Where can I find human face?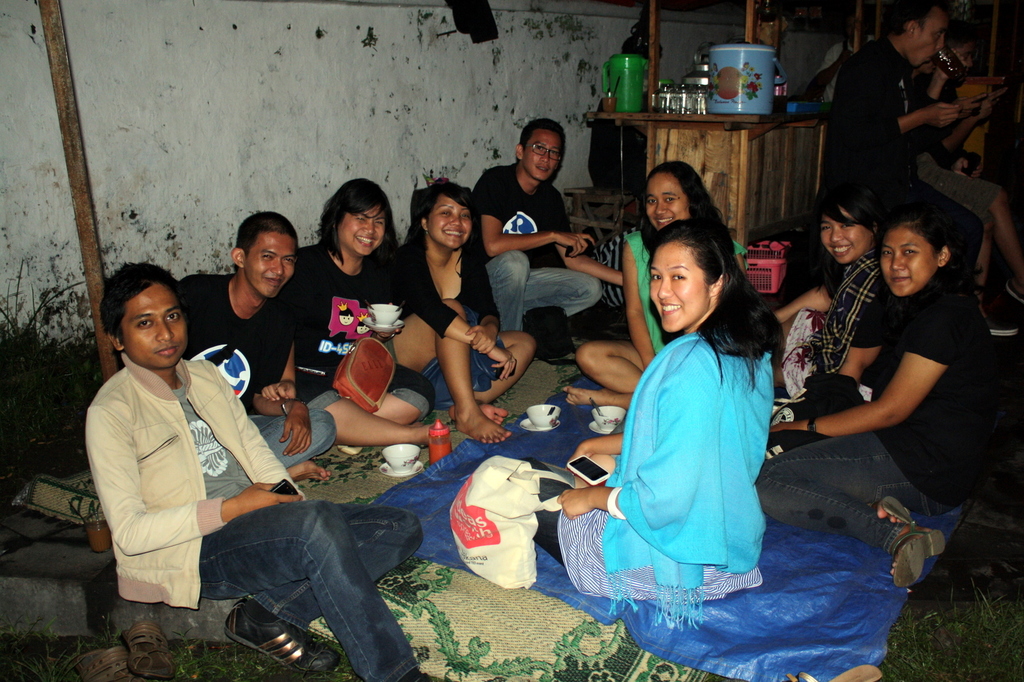
You can find it at (816,200,859,261).
